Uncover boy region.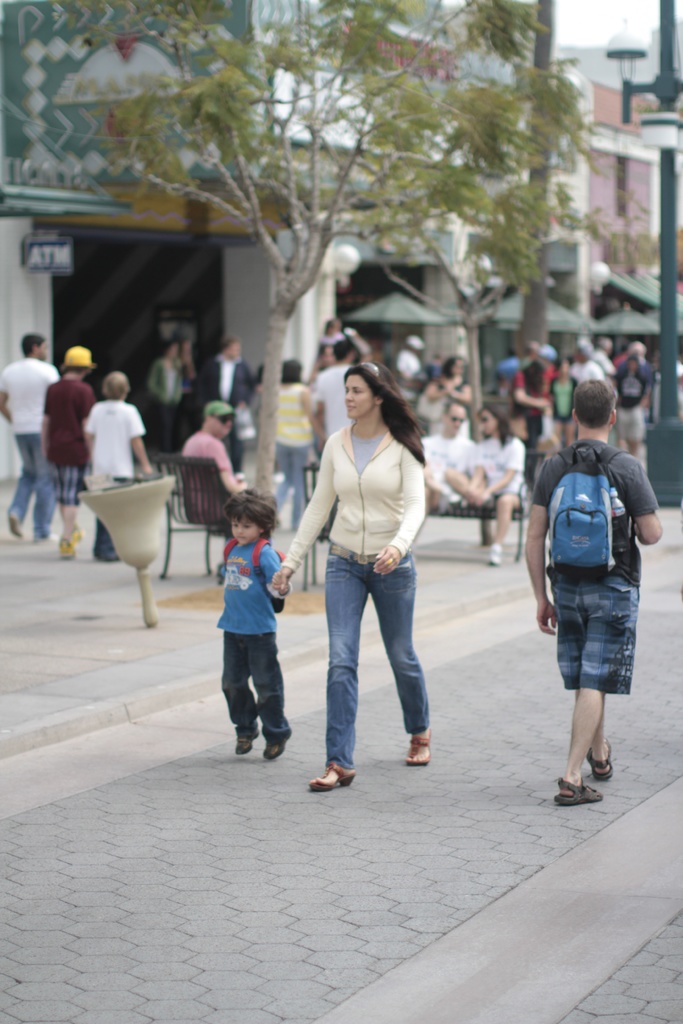
Uncovered: (504, 362, 668, 818).
